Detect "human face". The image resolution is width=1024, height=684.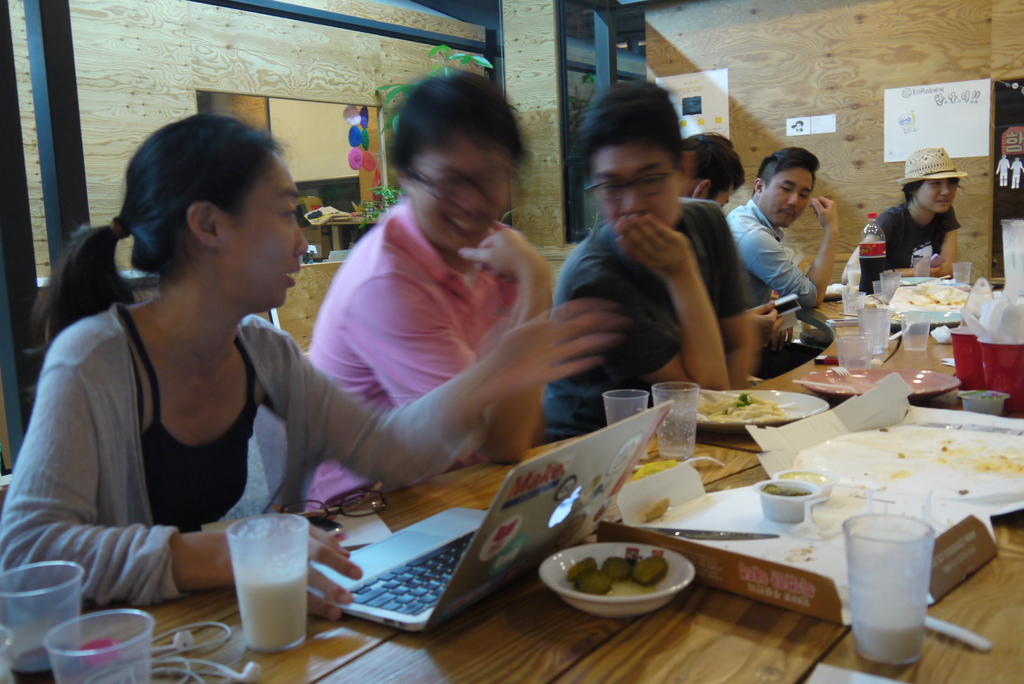
[225,159,309,309].
